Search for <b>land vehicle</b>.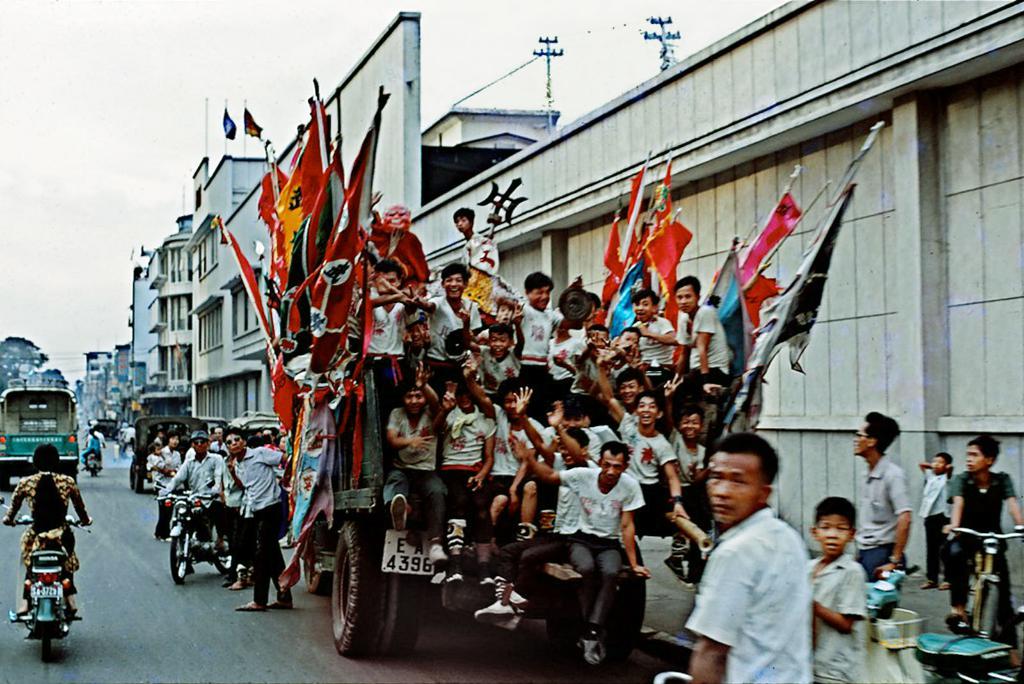
Found at crop(88, 450, 102, 475).
